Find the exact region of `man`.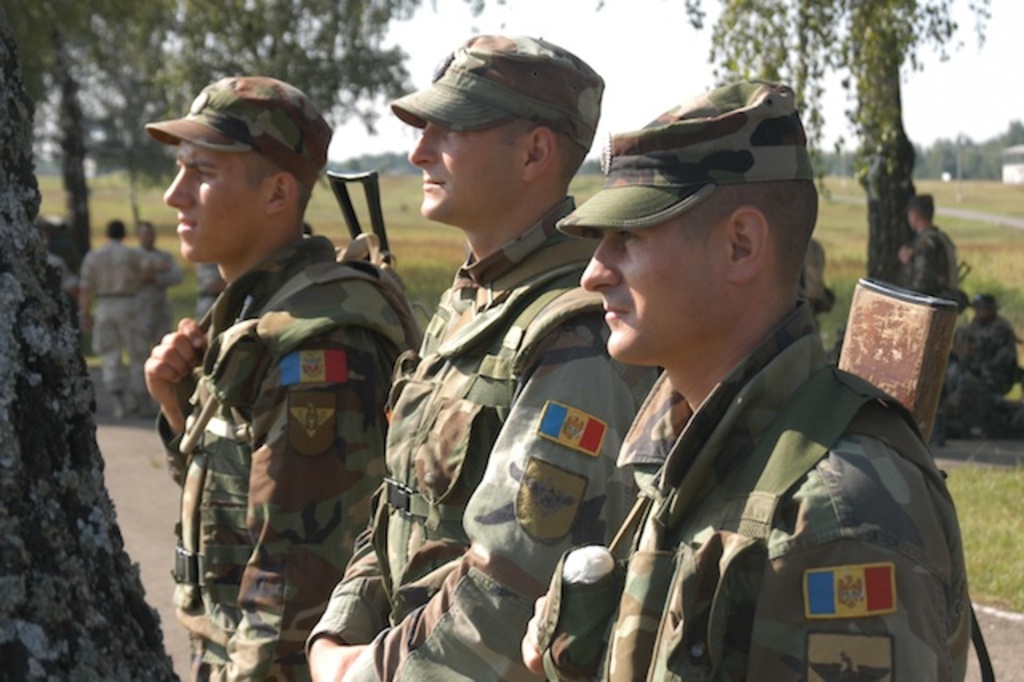
Exact region: bbox=[323, 24, 654, 680].
